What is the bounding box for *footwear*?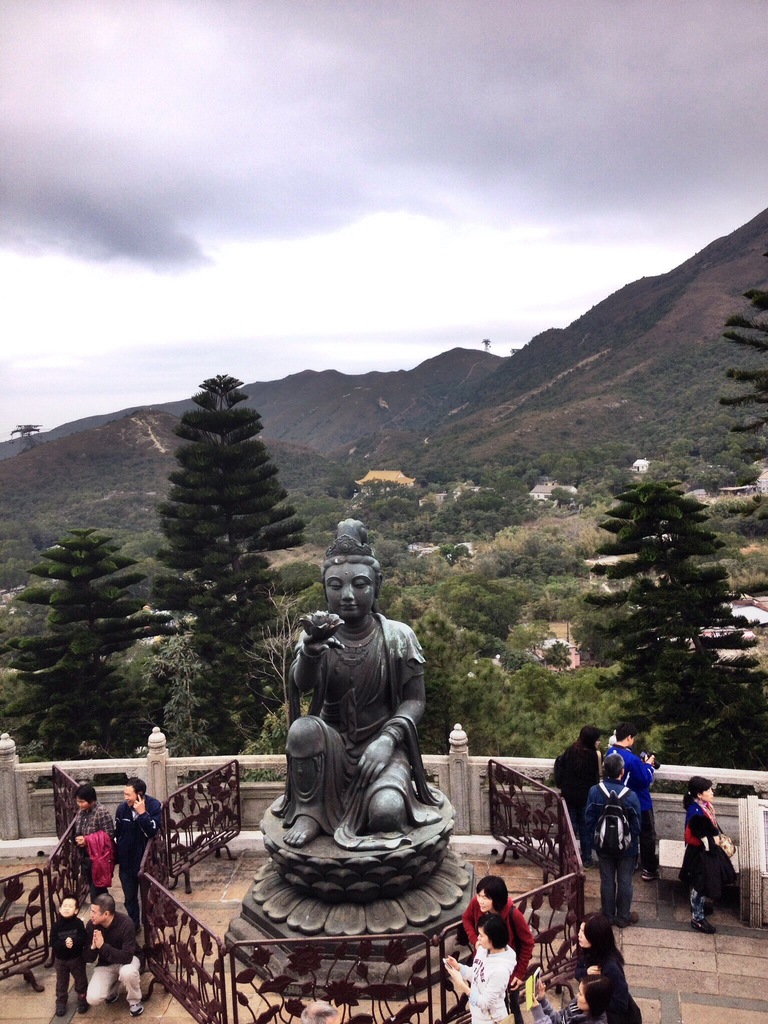
pyautogui.locateOnScreen(106, 995, 120, 1002).
